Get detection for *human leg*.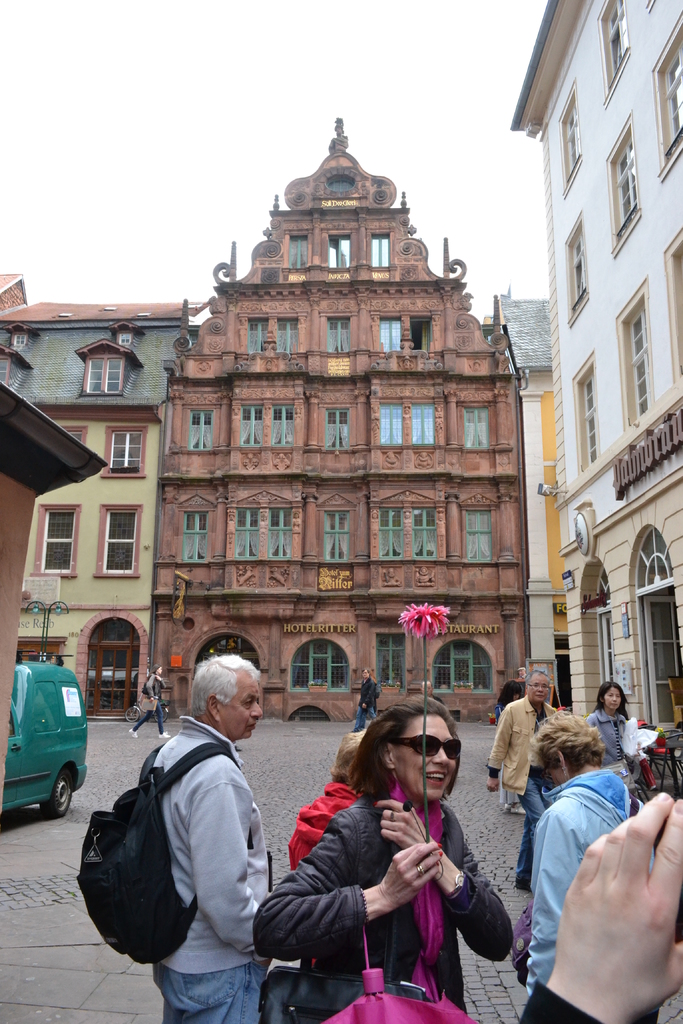
Detection: x1=127, y1=707, x2=152, y2=735.
